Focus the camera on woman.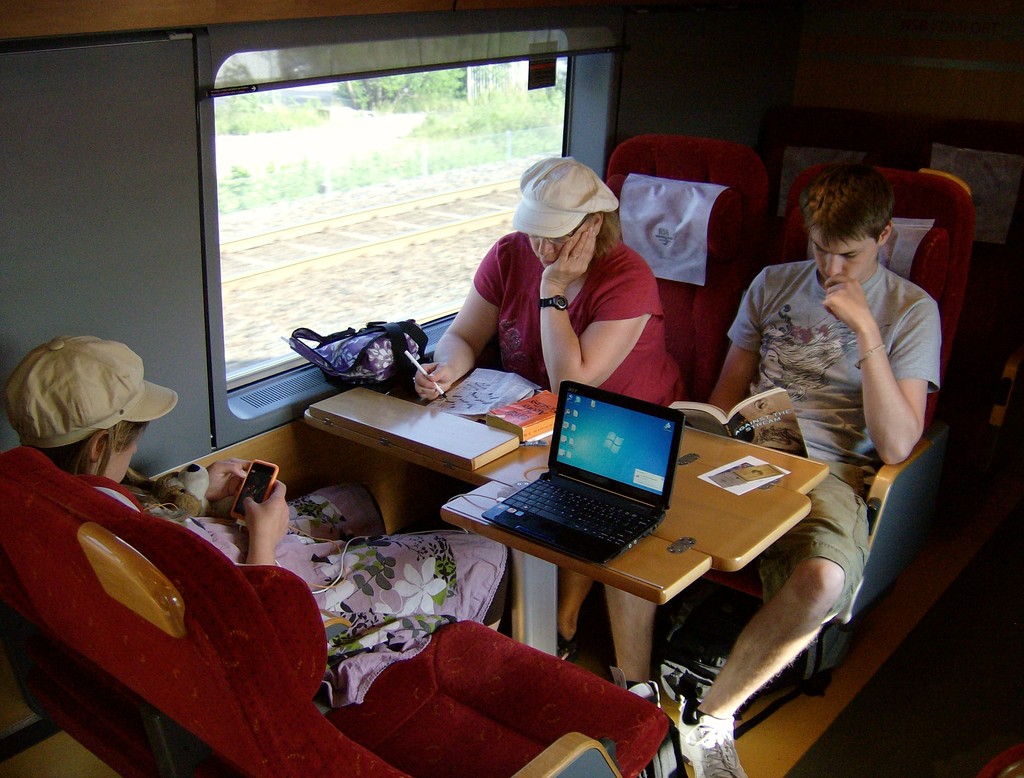
Focus region: (x1=410, y1=151, x2=690, y2=660).
